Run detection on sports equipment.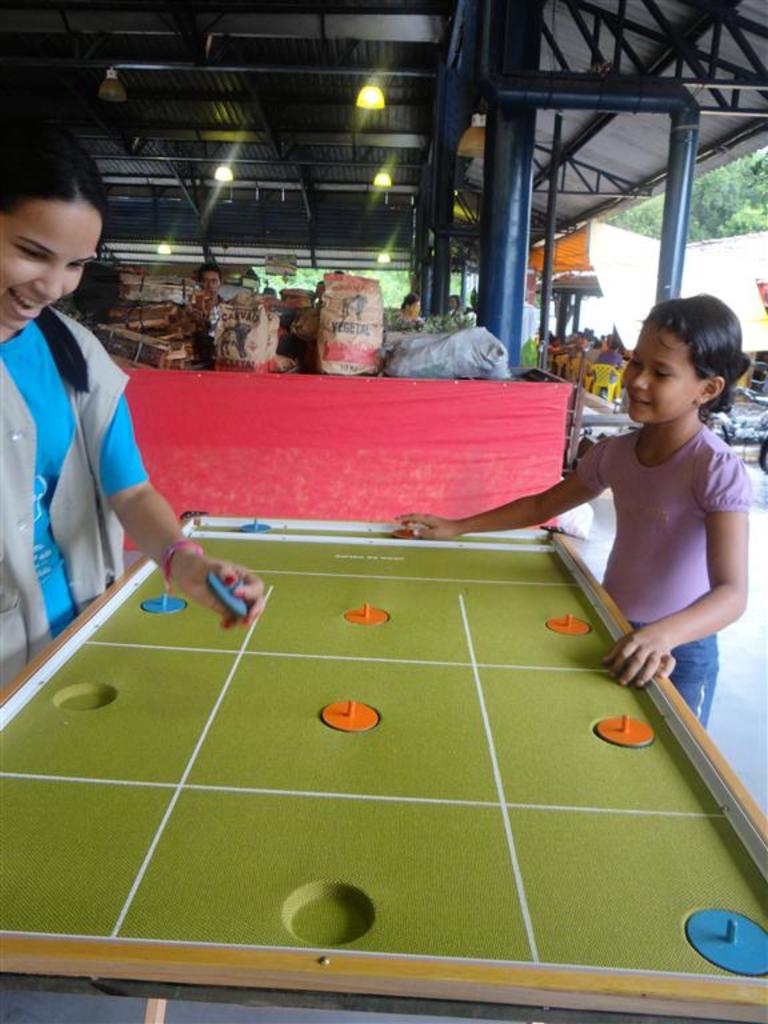
Result: region(320, 697, 383, 745).
